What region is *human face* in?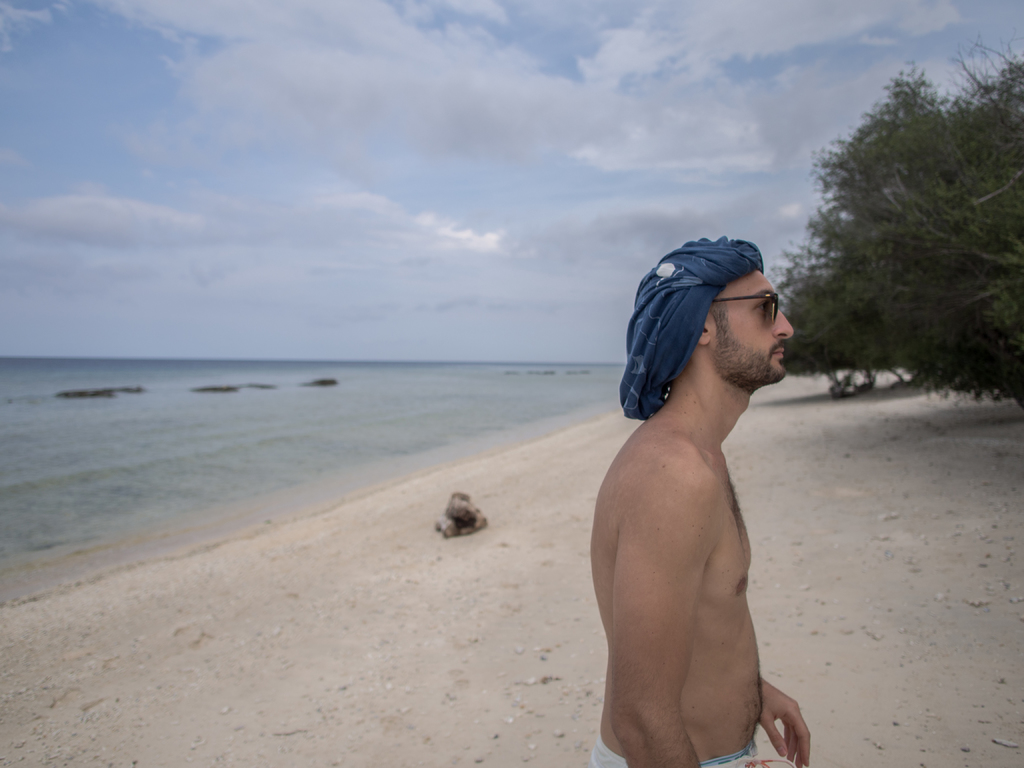
{"left": 708, "top": 270, "right": 795, "bottom": 381}.
